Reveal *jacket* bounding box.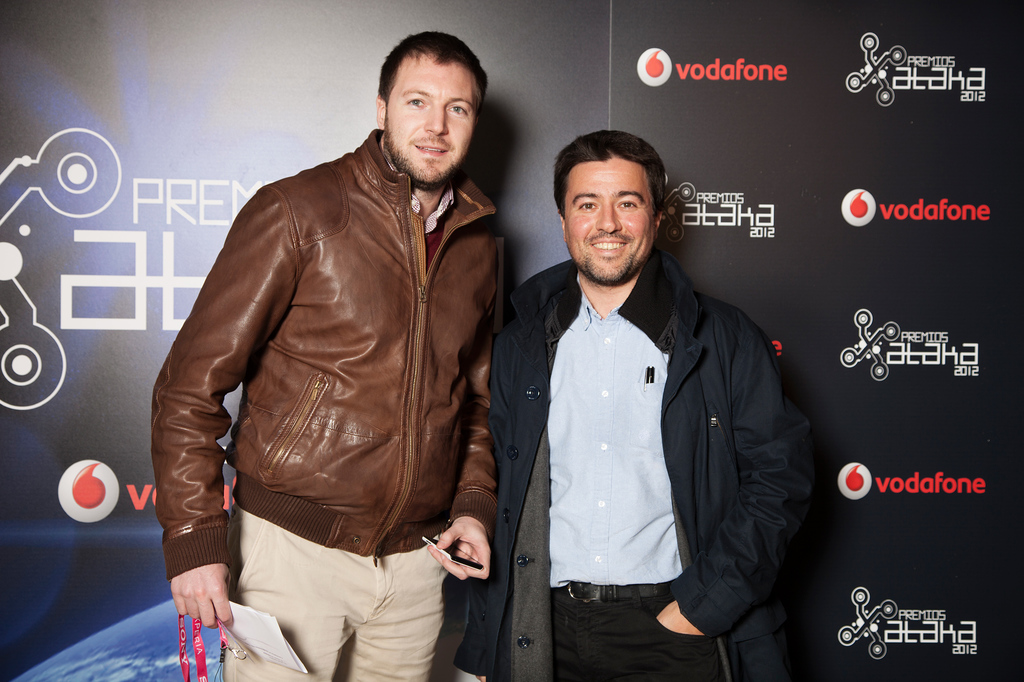
Revealed: bbox(451, 243, 816, 681).
